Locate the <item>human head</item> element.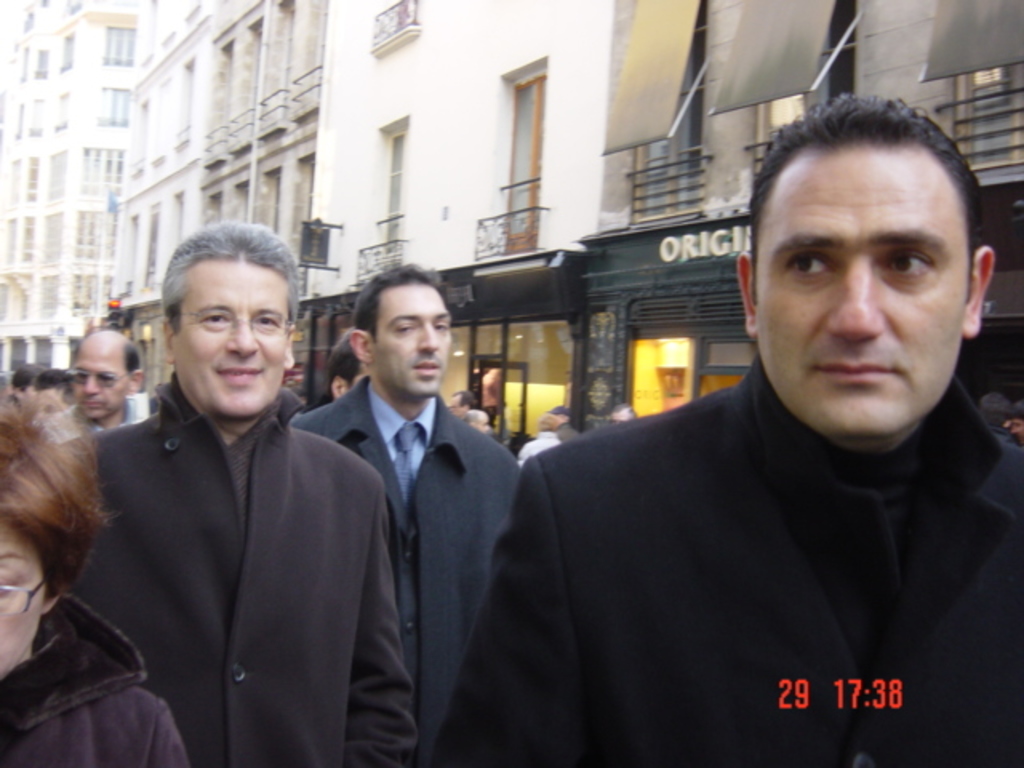
Element bbox: (left=349, top=262, right=454, bottom=400).
